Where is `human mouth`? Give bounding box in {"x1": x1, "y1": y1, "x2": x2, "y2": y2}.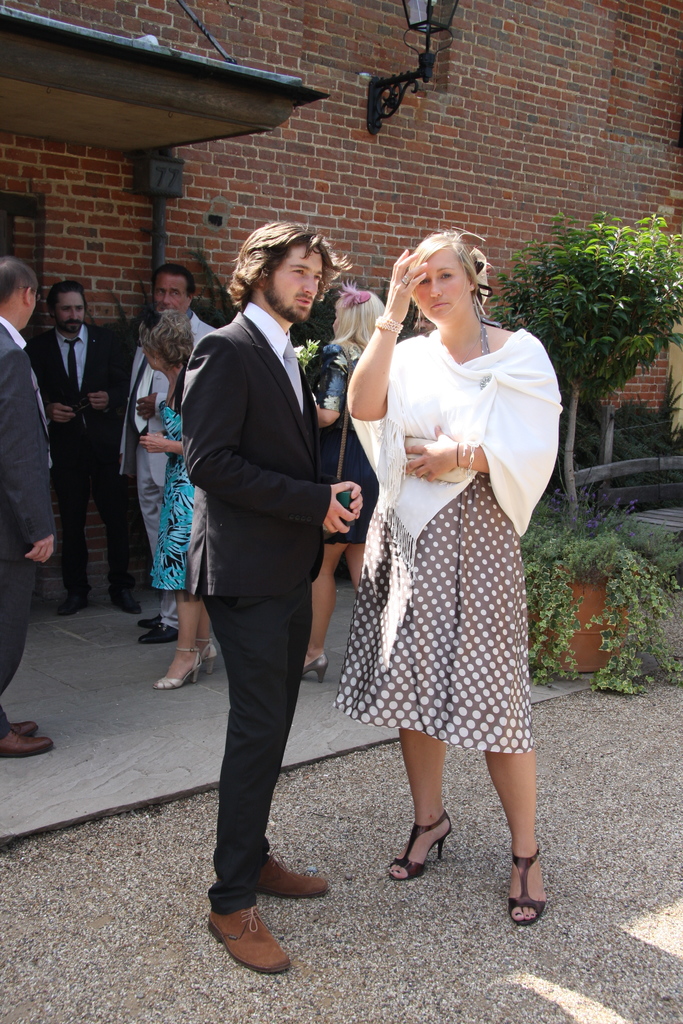
{"x1": 429, "y1": 299, "x2": 453, "y2": 311}.
